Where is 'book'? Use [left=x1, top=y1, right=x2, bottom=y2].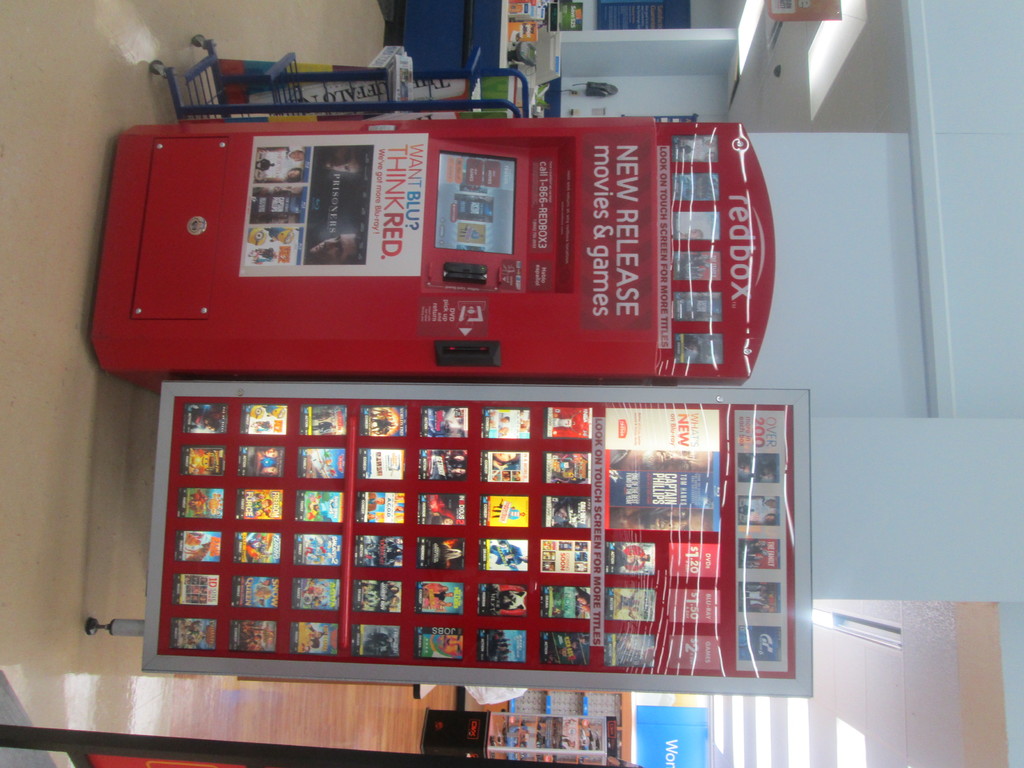
[left=542, top=407, right=591, bottom=441].
